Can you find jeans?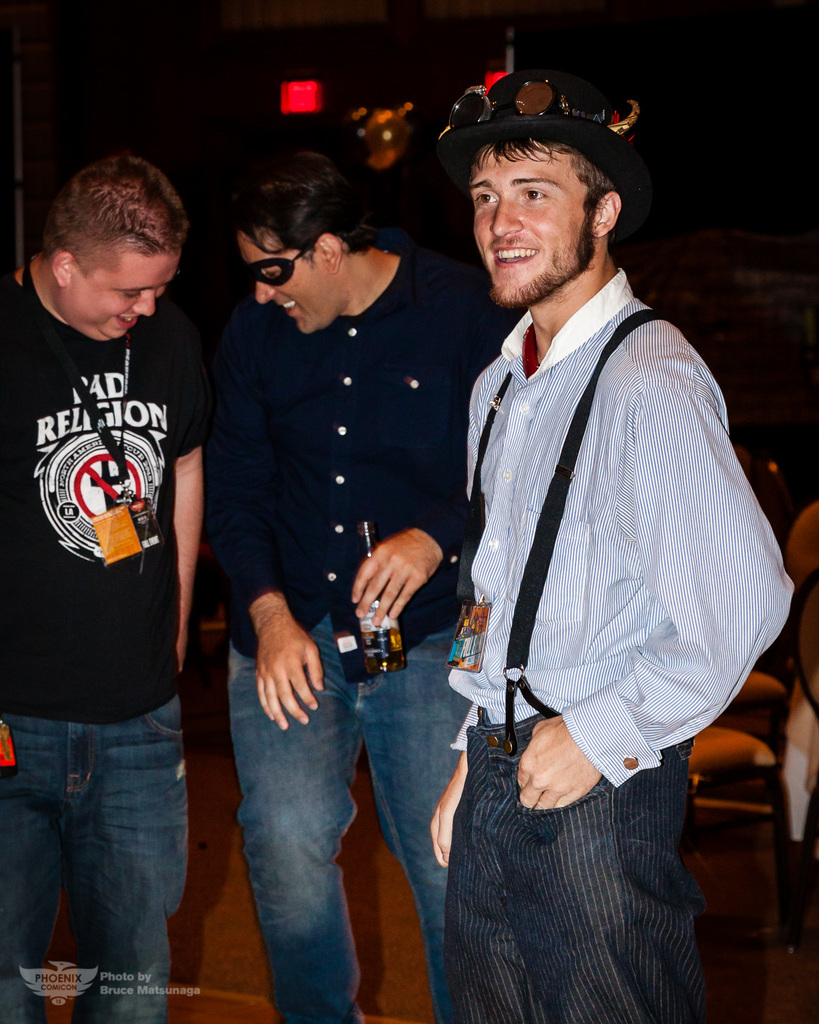
Yes, bounding box: BBox(0, 694, 193, 1023).
